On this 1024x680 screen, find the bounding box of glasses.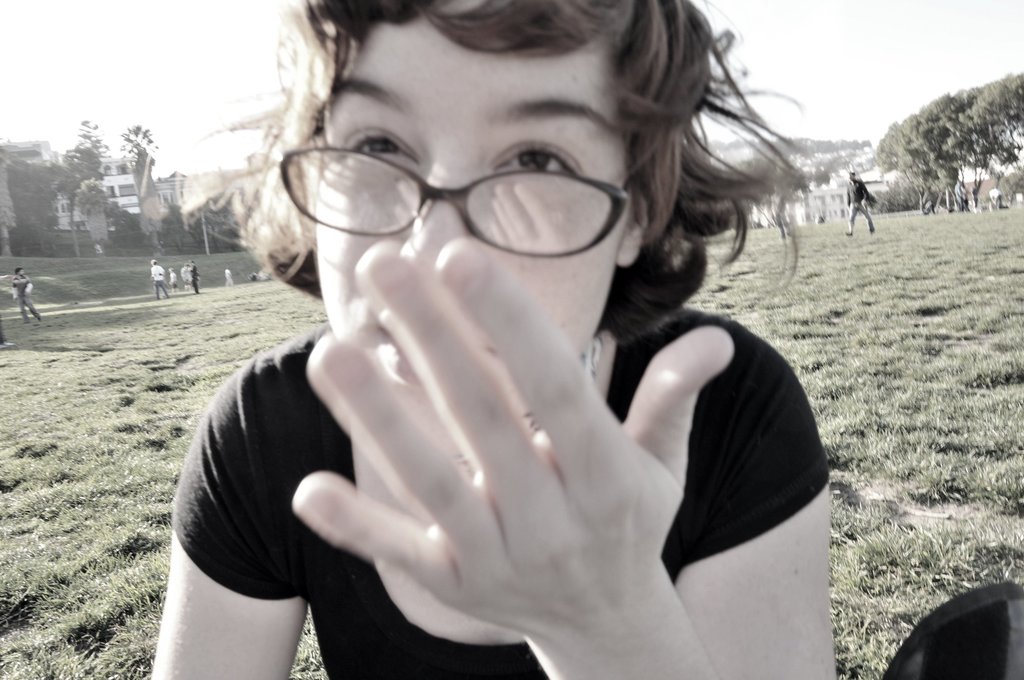
Bounding box: bbox(271, 118, 648, 259).
